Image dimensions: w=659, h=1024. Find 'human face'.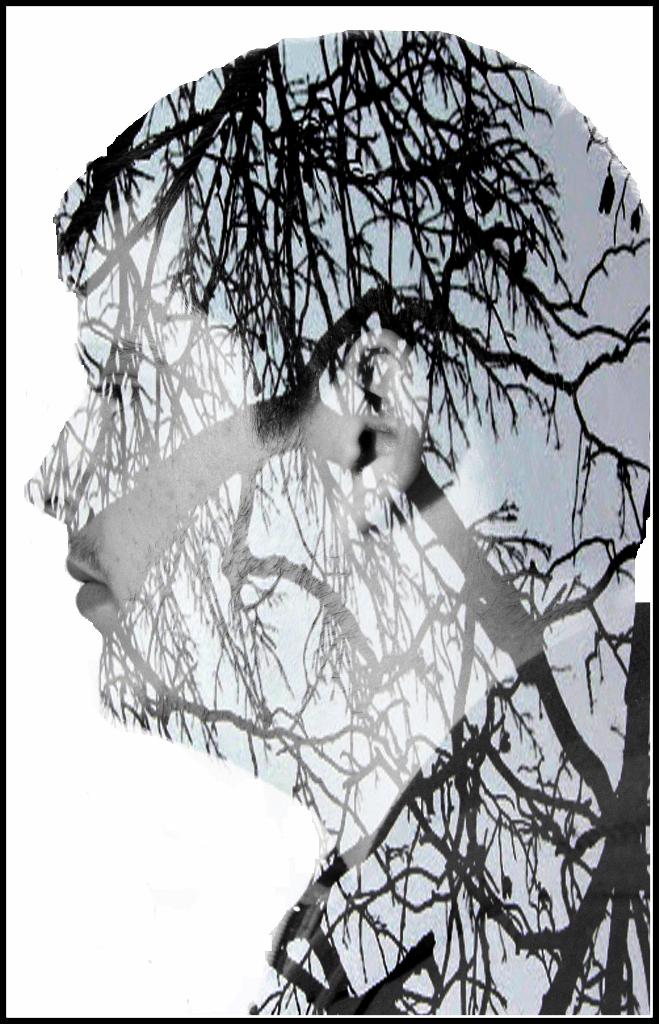
Rect(26, 257, 334, 732).
